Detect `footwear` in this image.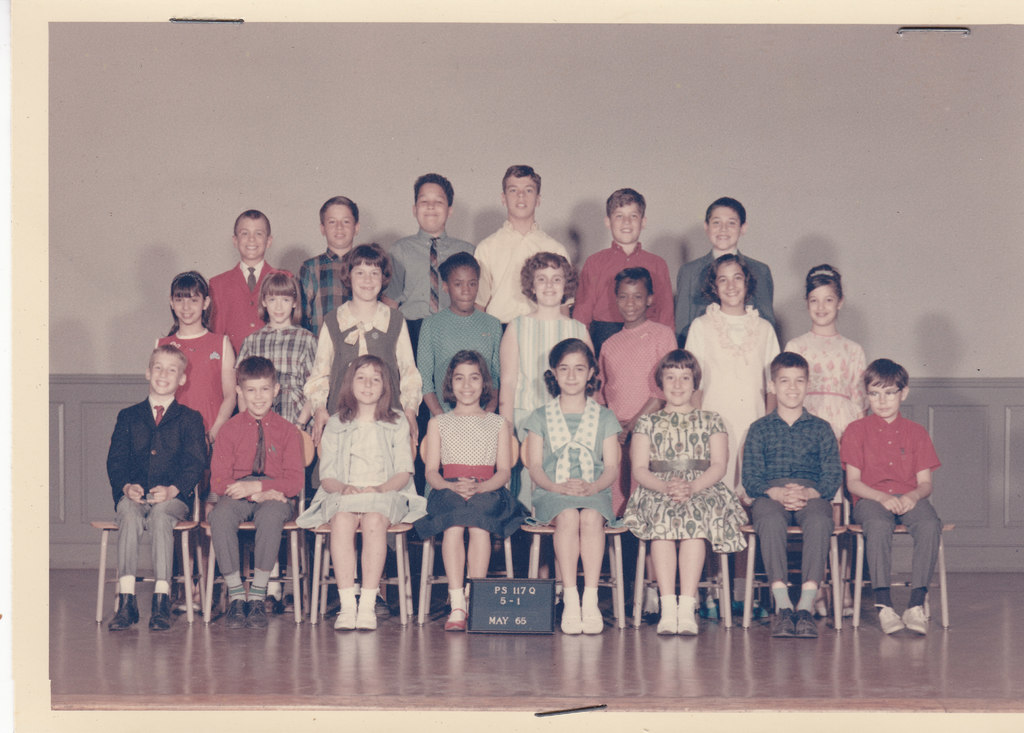
Detection: <bbox>902, 609, 927, 634</bbox>.
